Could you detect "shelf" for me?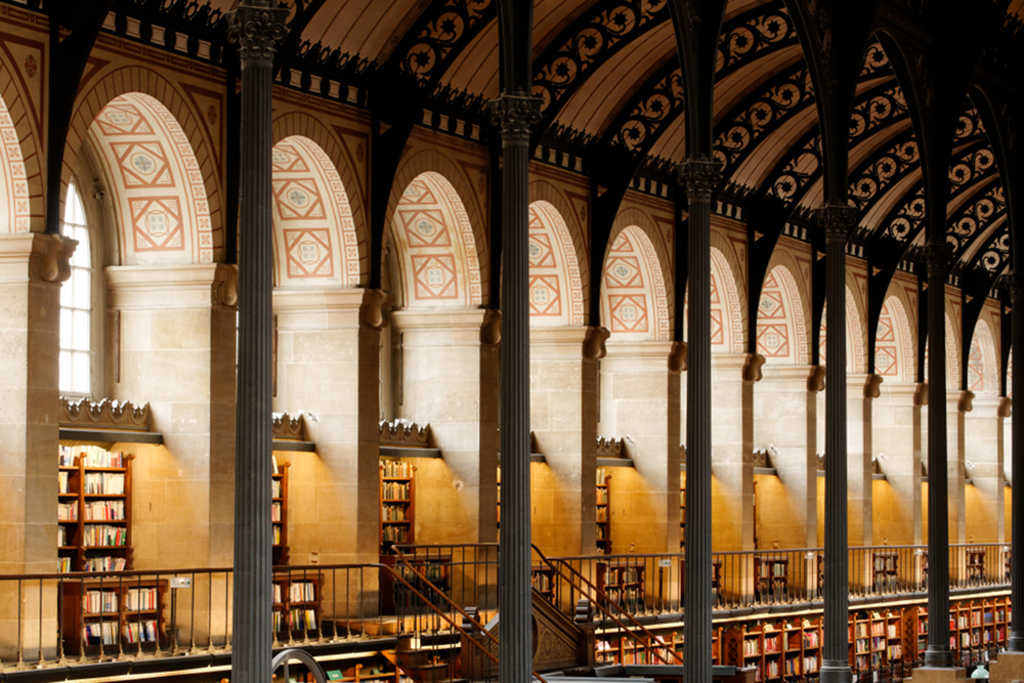
Detection result: x1=715 y1=613 x2=828 y2=682.
